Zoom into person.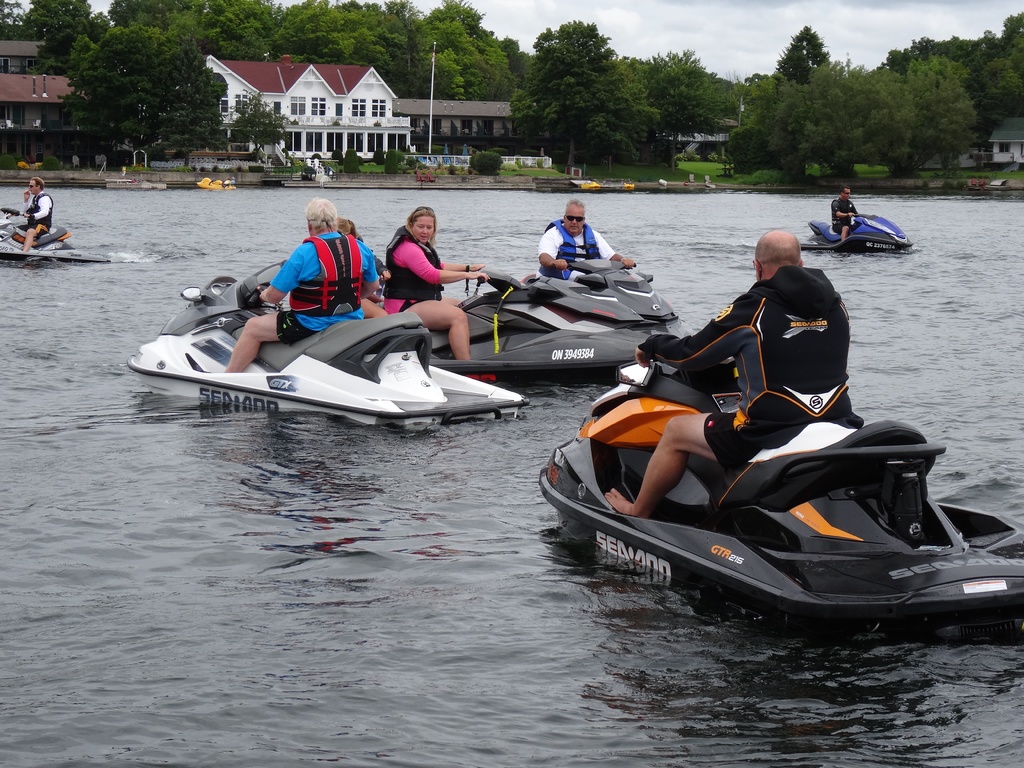
Zoom target: BBox(337, 219, 388, 322).
